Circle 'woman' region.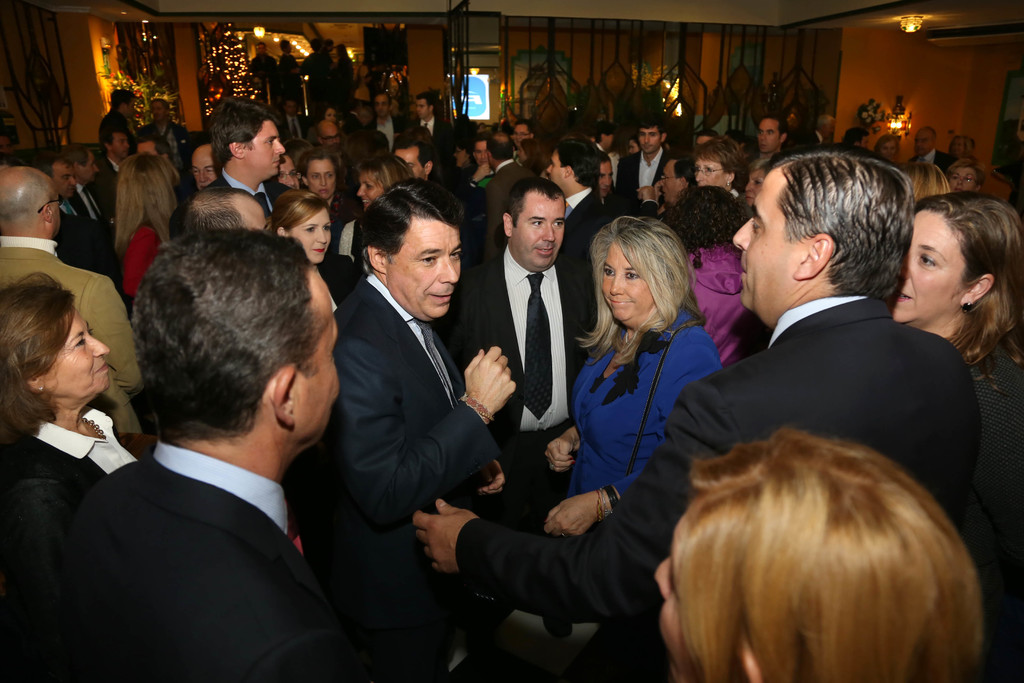
Region: (2, 270, 147, 591).
